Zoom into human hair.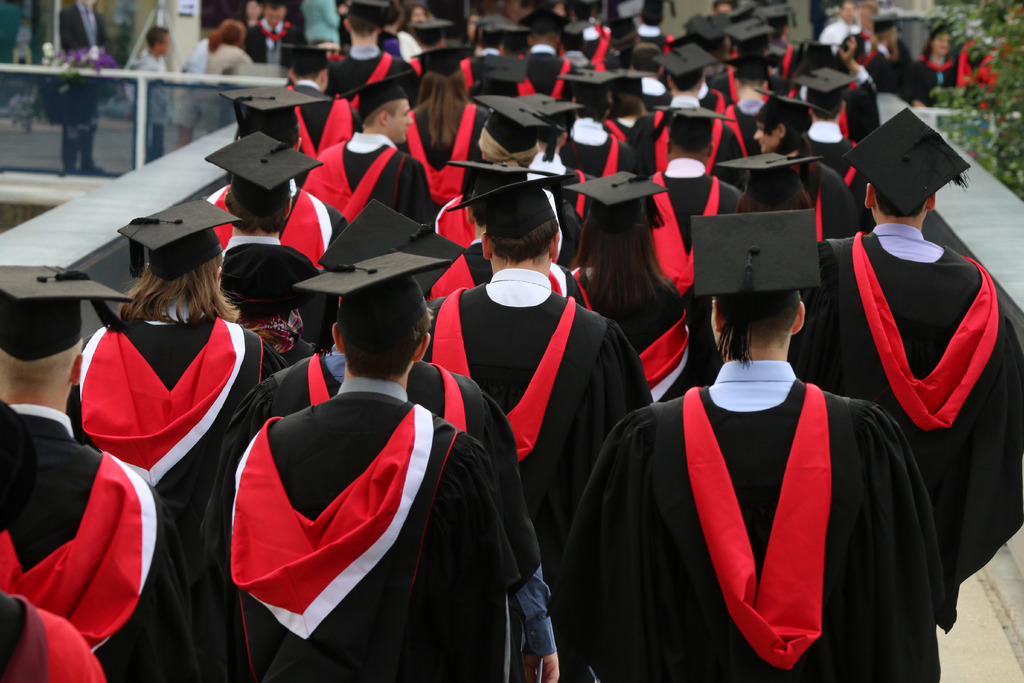
Zoom target: bbox=(856, 1, 880, 15).
